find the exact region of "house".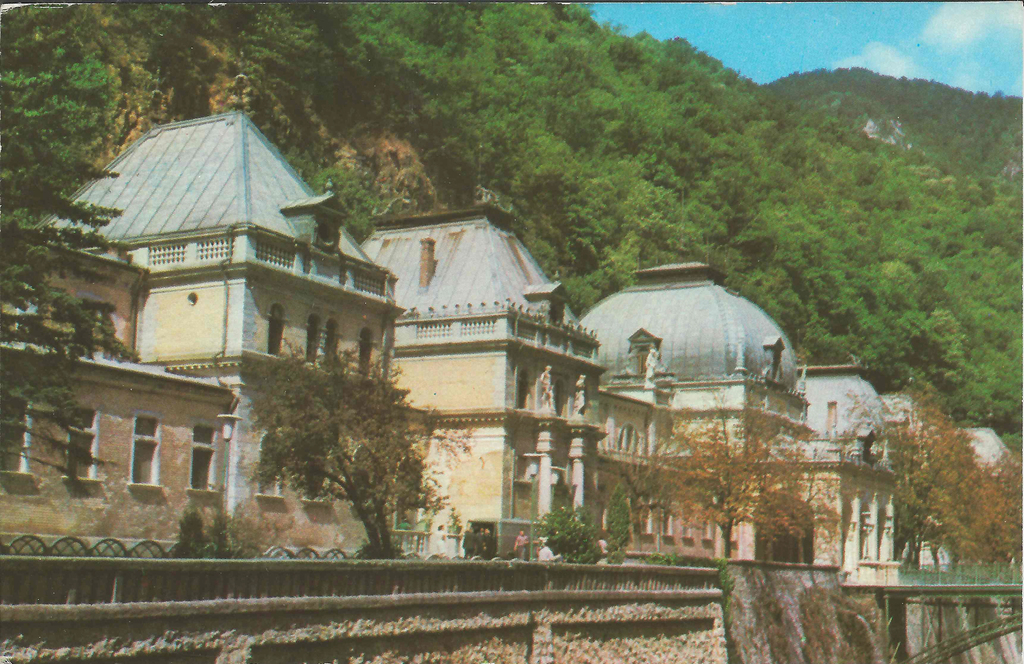
Exact region: pyautogui.locateOnScreen(44, 86, 426, 553).
